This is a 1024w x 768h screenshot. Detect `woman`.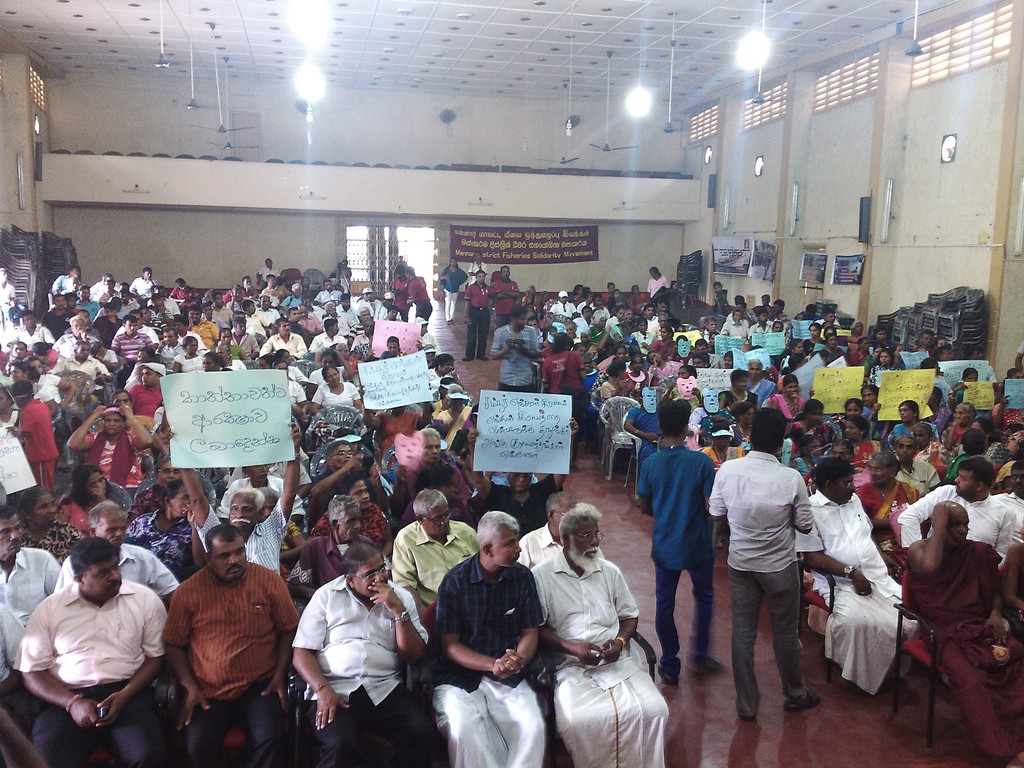
(x1=542, y1=333, x2=586, y2=466).
